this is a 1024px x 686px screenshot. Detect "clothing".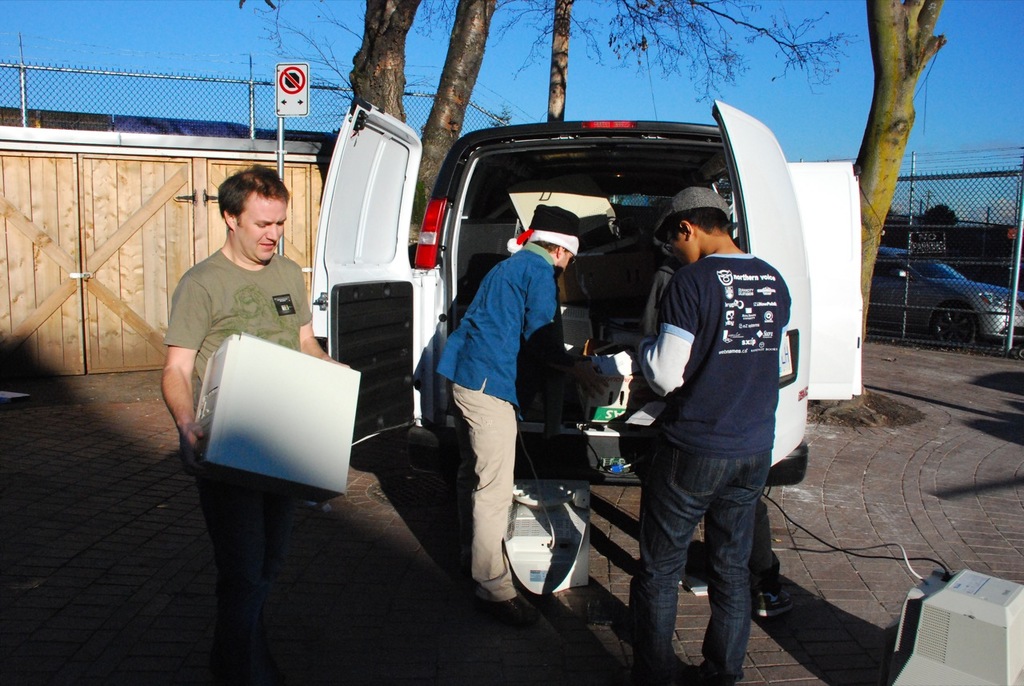
box=[611, 247, 813, 680].
